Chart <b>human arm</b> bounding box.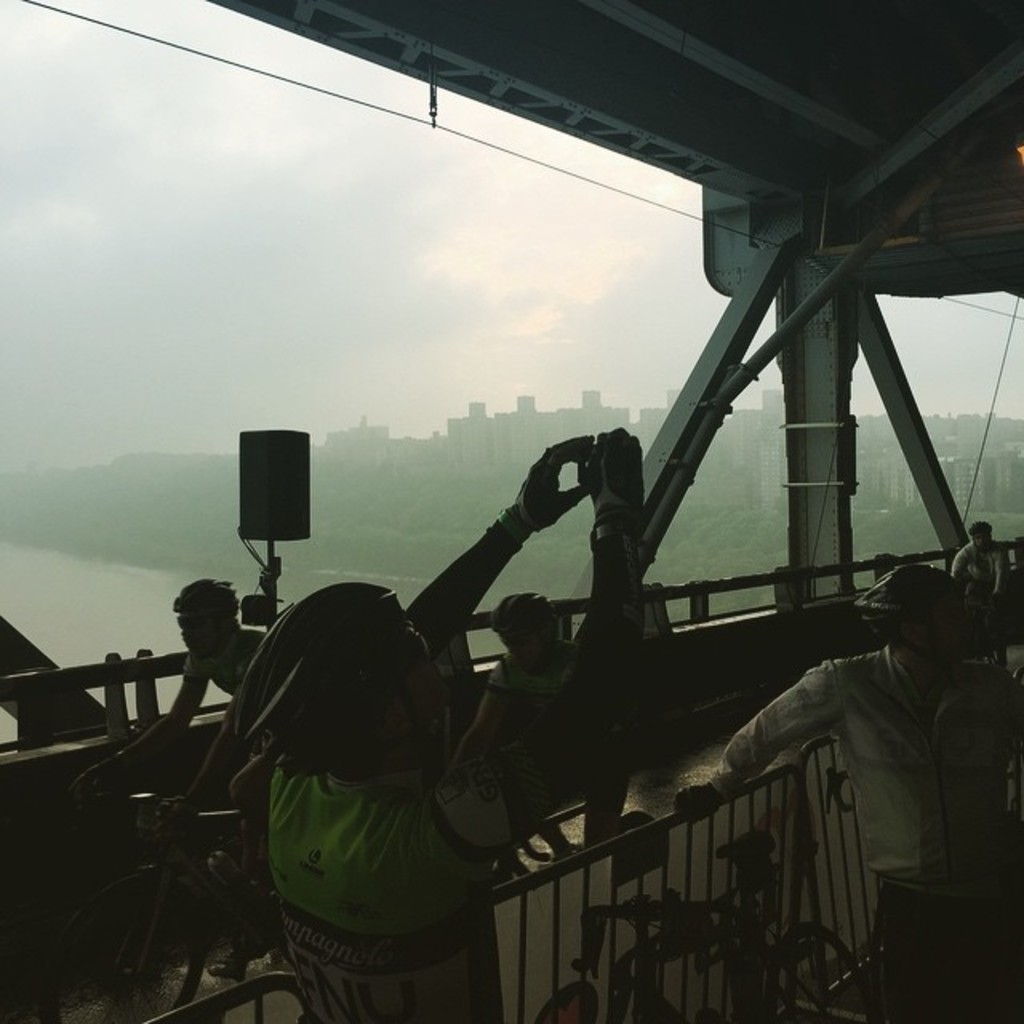
Charted: rect(666, 658, 838, 822).
